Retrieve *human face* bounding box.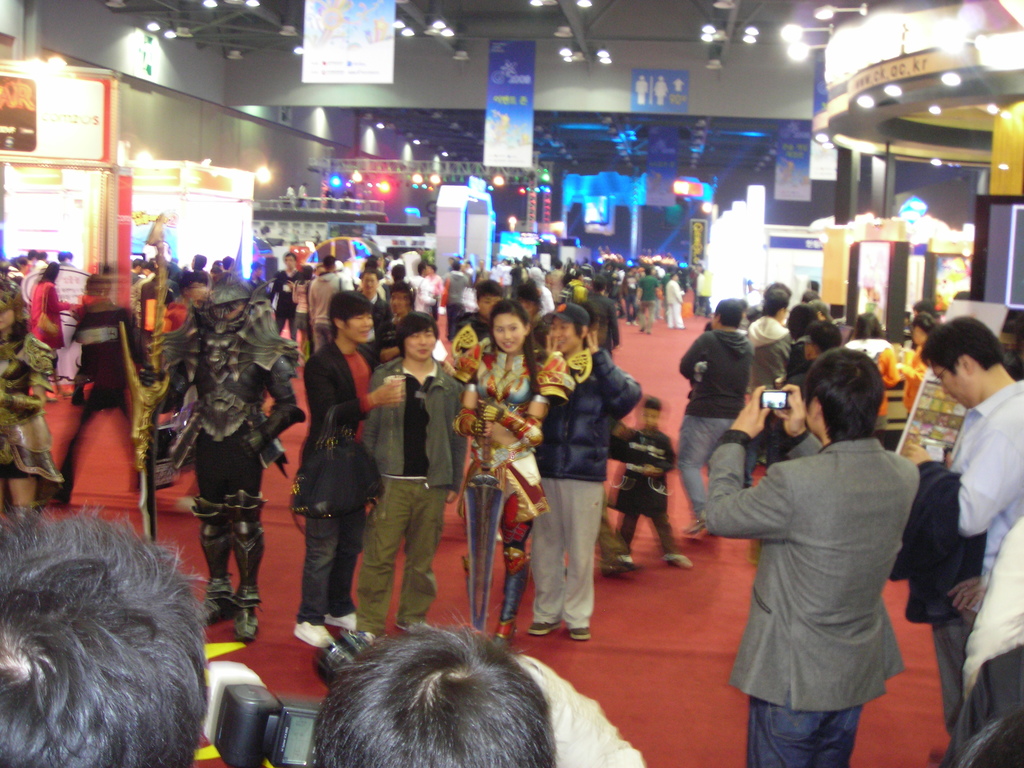
Bounding box: [left=389, top=291, right=404, bottom=311].
